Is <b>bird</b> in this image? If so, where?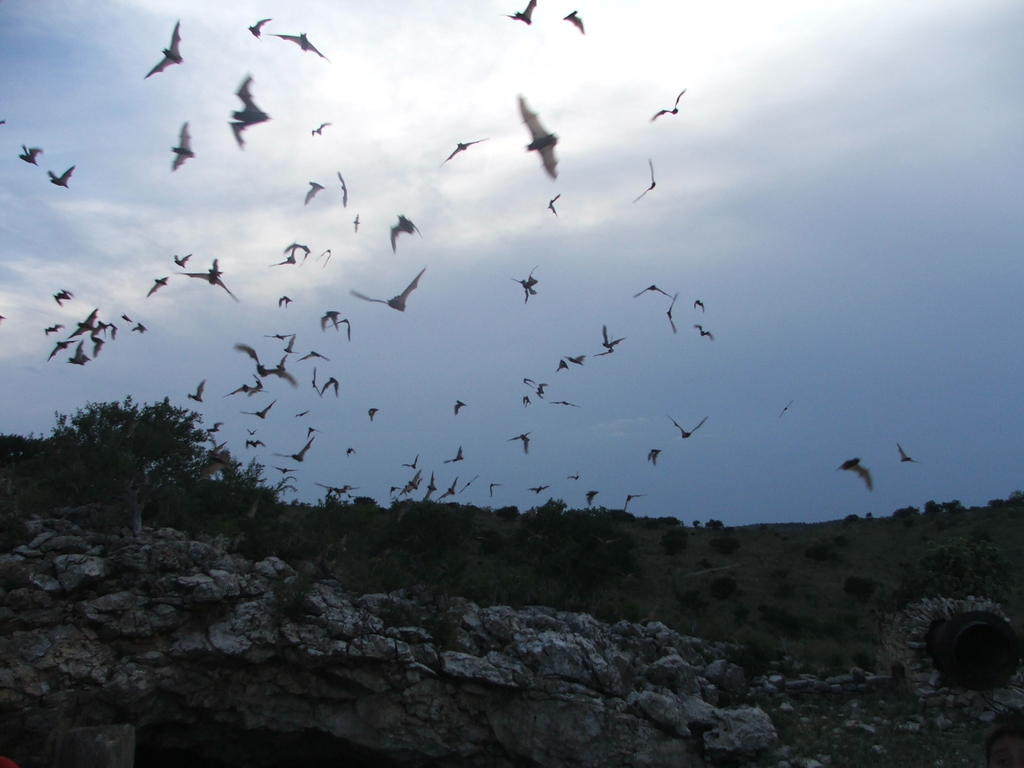
Yes, at {"x1": 695, "y1": 300, "x2": 704, "y2": 310}.
